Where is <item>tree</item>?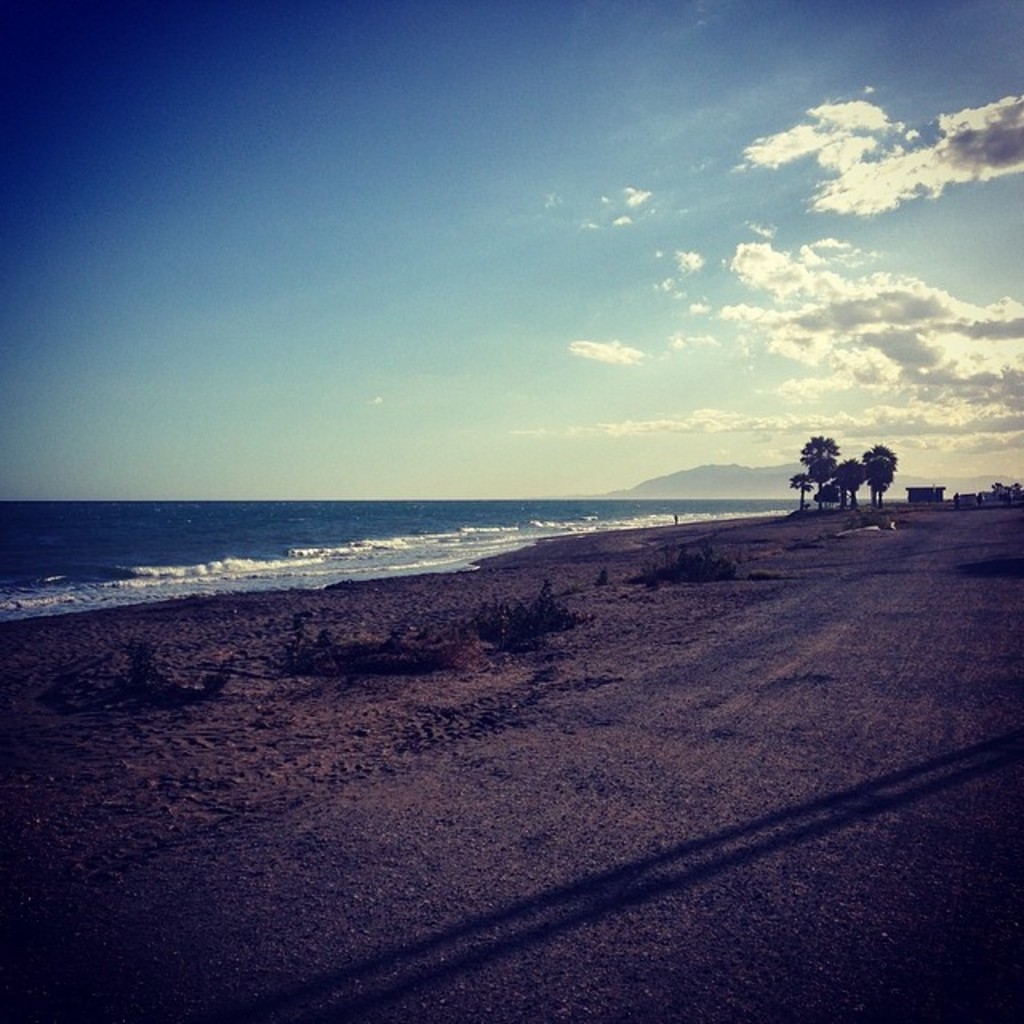
x1=790 y1=472 x2=814 y2=512.
